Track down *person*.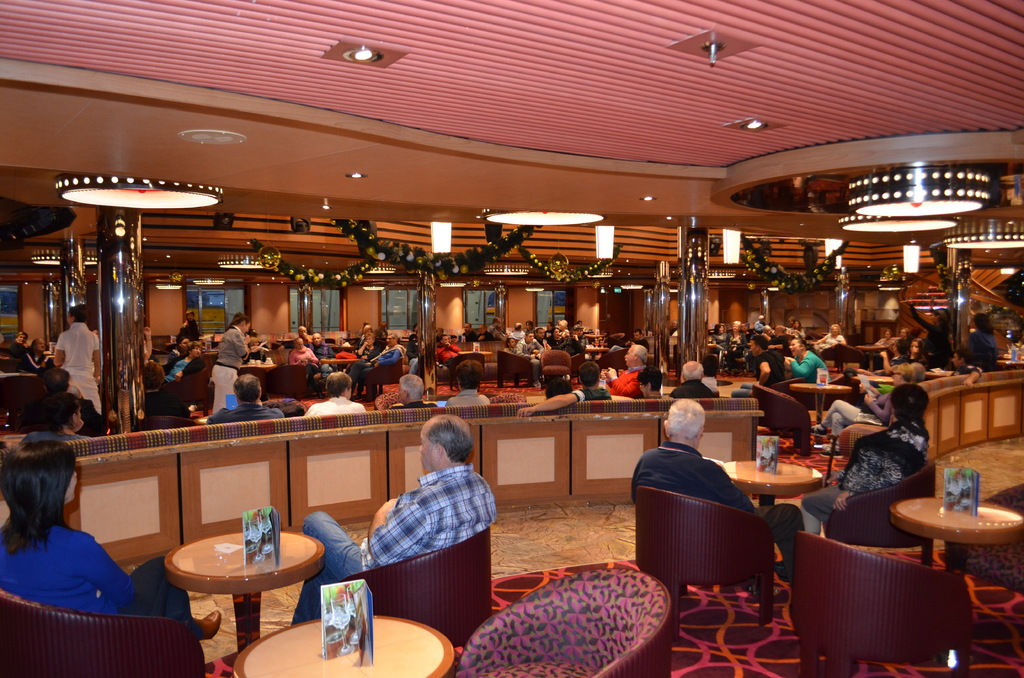
Tracked to (730, 330, 787, 391).
